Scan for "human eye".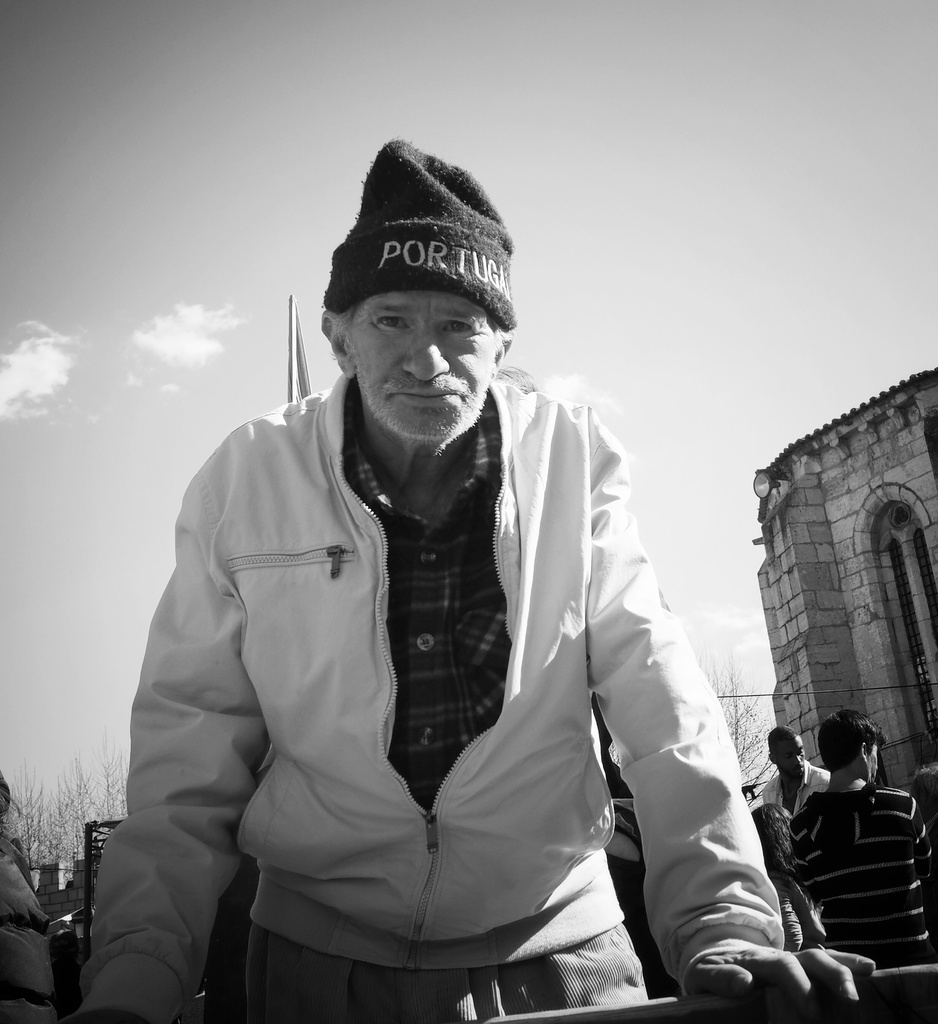
Scan result: (440, 318, 472, 337).
